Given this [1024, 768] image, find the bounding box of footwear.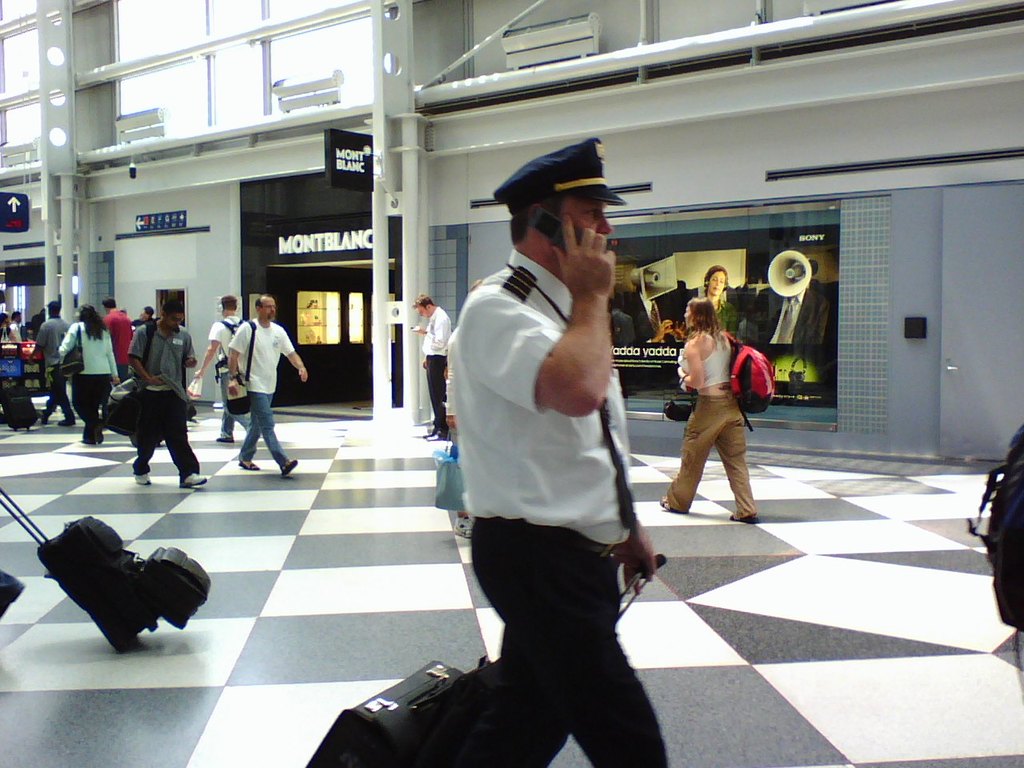
box(454, 511, 472, 538).
